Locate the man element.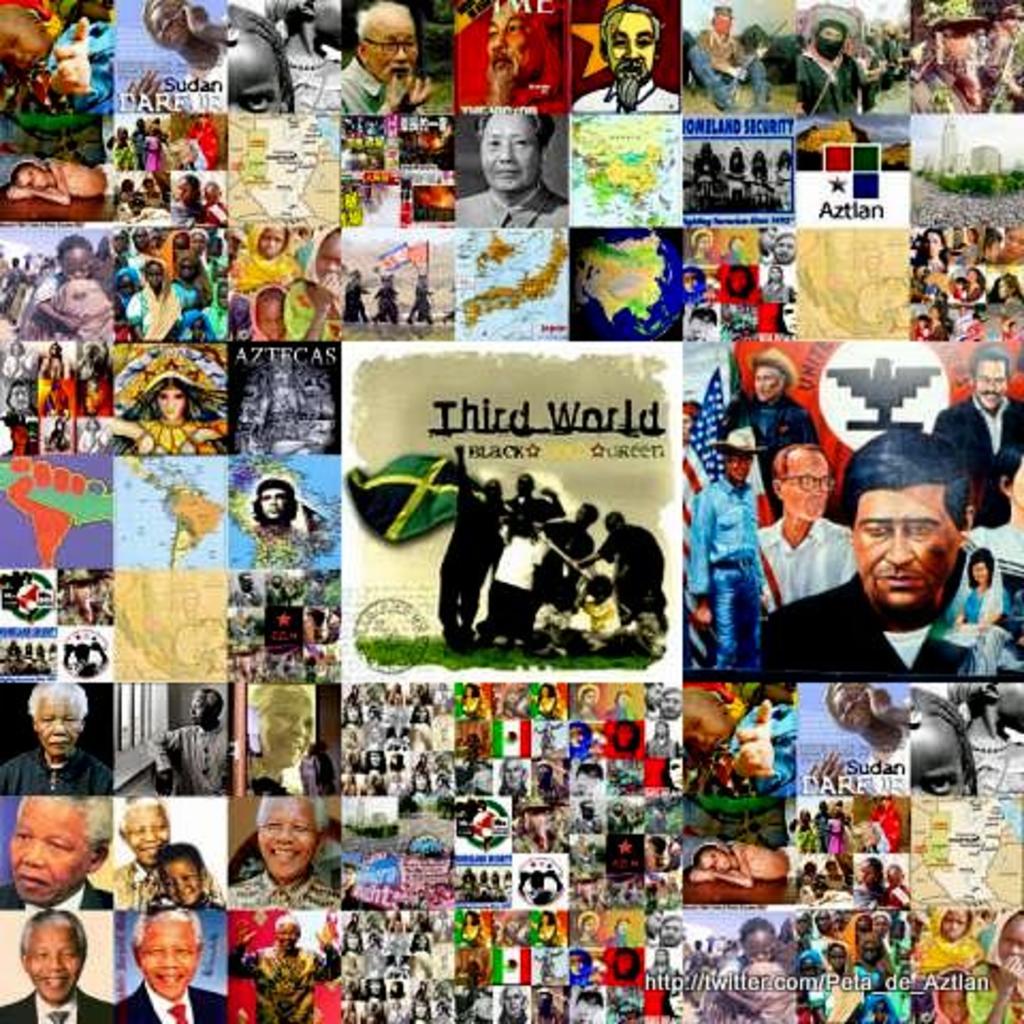
Element bbox: 766,431,975,672.
